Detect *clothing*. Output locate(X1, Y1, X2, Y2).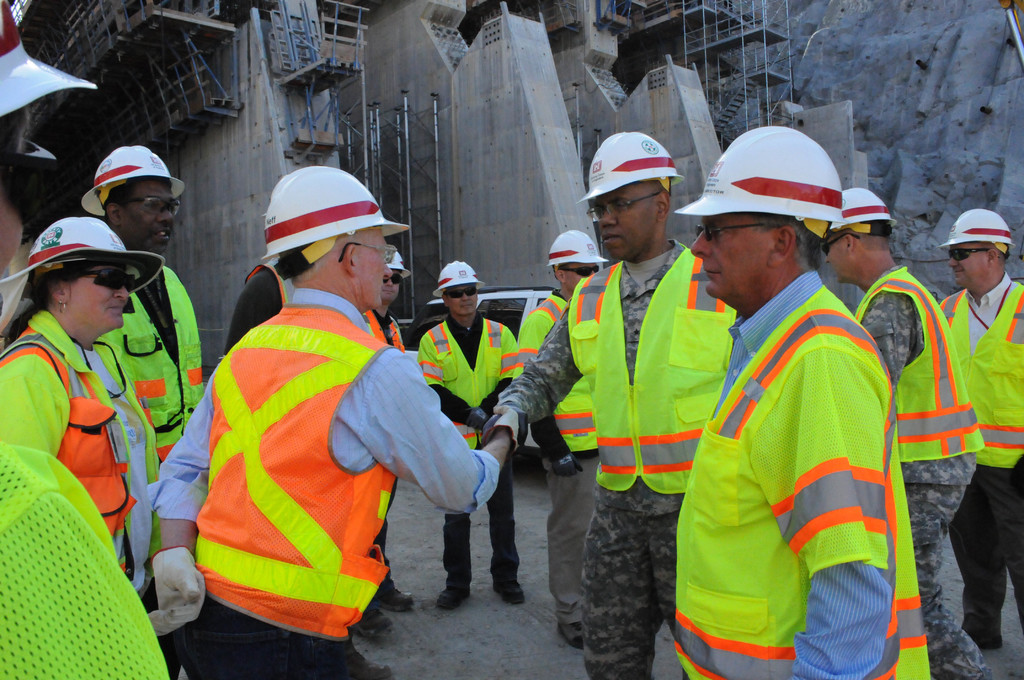
locate(417, 319, 531, 584).
